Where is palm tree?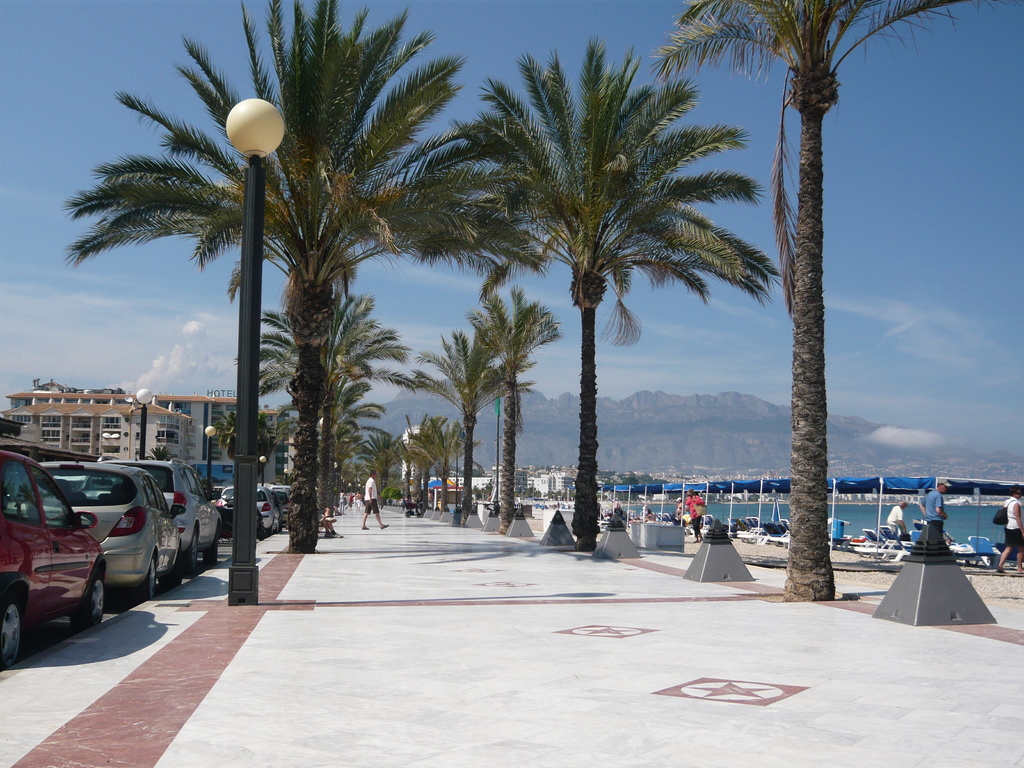
locate(127, 4, 415, 507).
